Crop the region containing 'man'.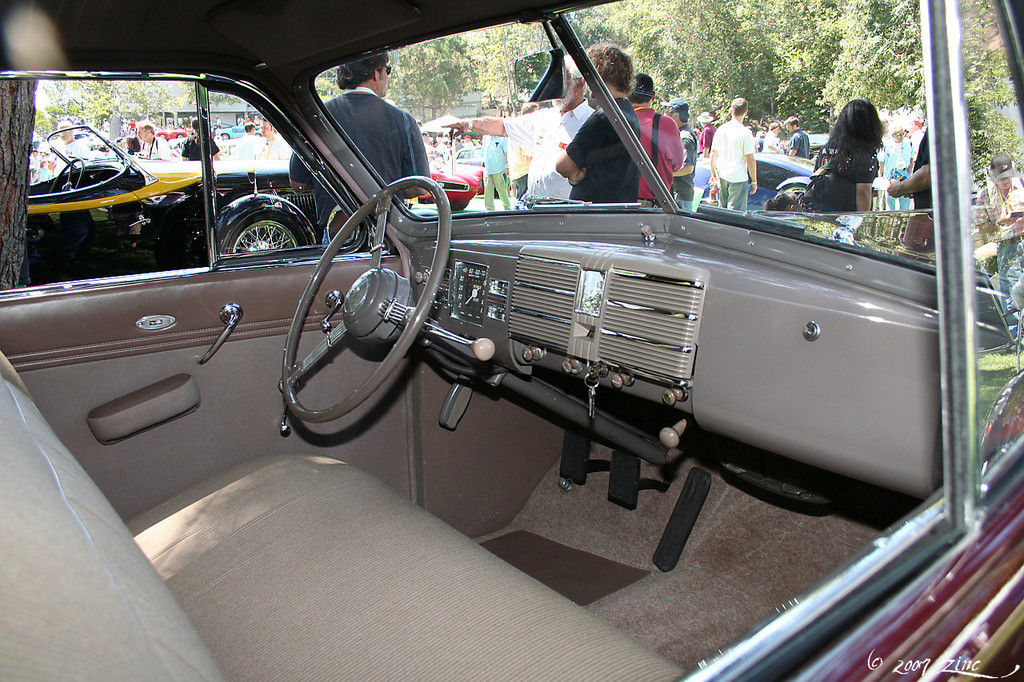
Crop region: box=[441, 54, 598, 200].
